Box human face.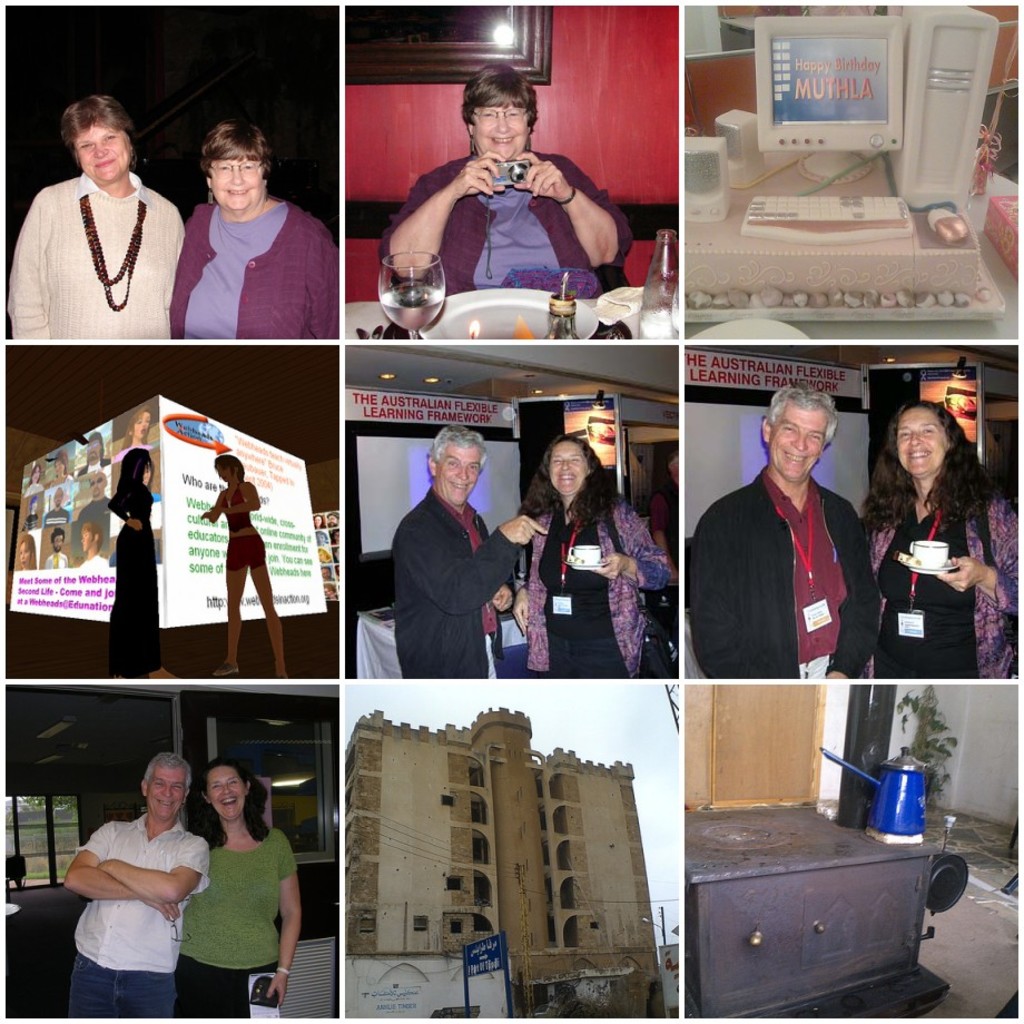
[475,98,529,155].
